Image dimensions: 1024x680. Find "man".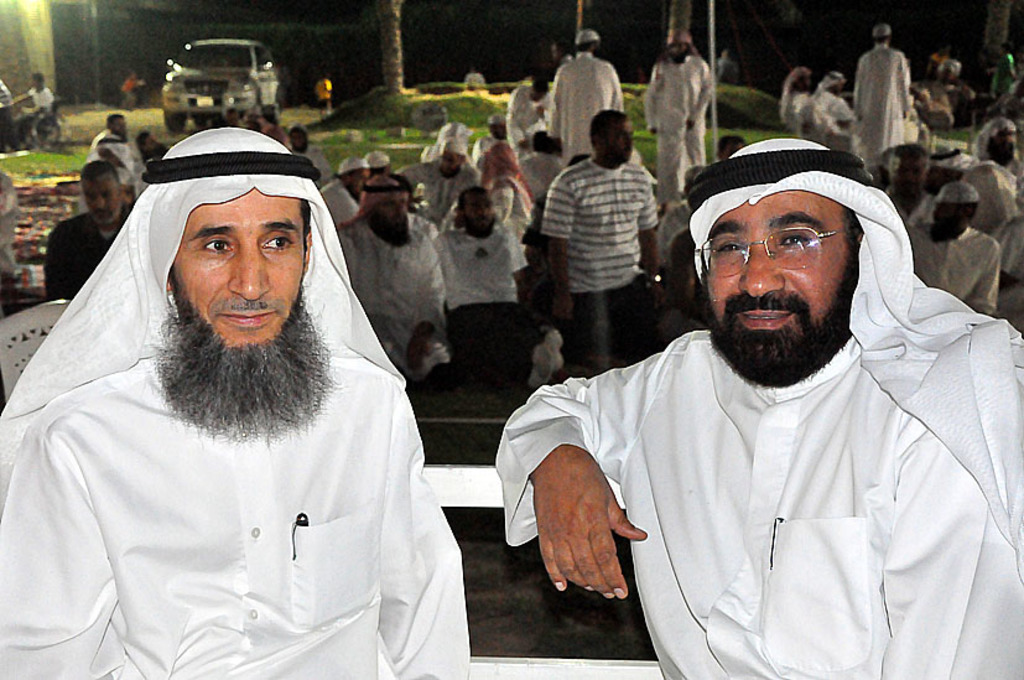
l=805, t=51, r=869, b=190.
